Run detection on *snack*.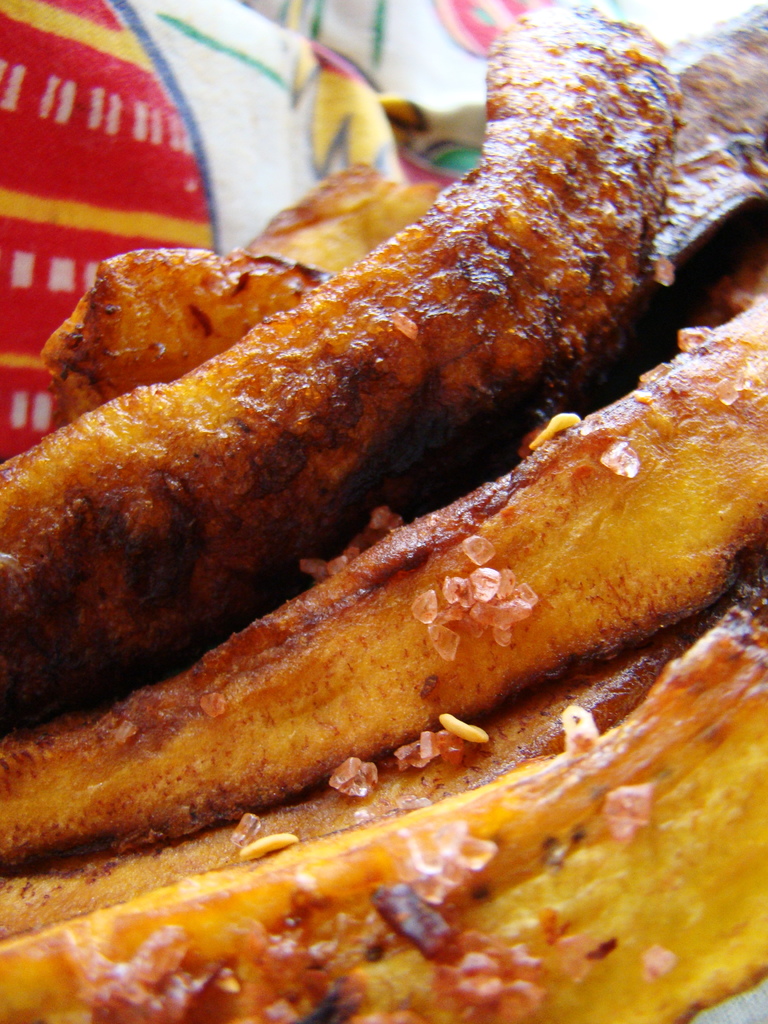
Result: 13/56/767/1007.
